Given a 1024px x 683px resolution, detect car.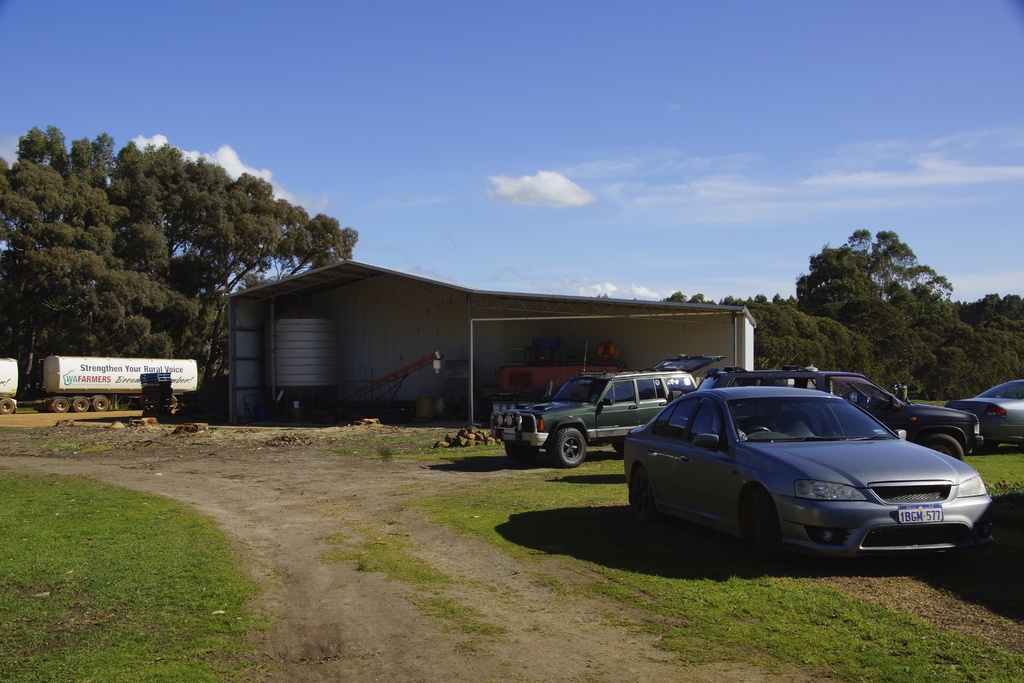
<box>950,378,1023,451</box>.
